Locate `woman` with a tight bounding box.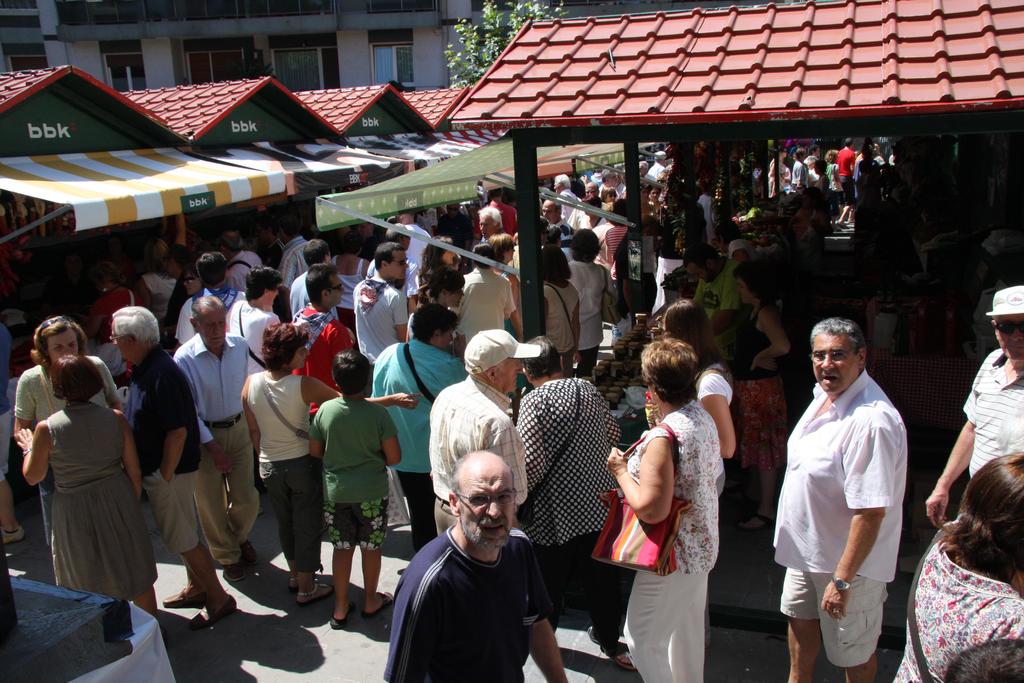
565, 226, 627, 375.
